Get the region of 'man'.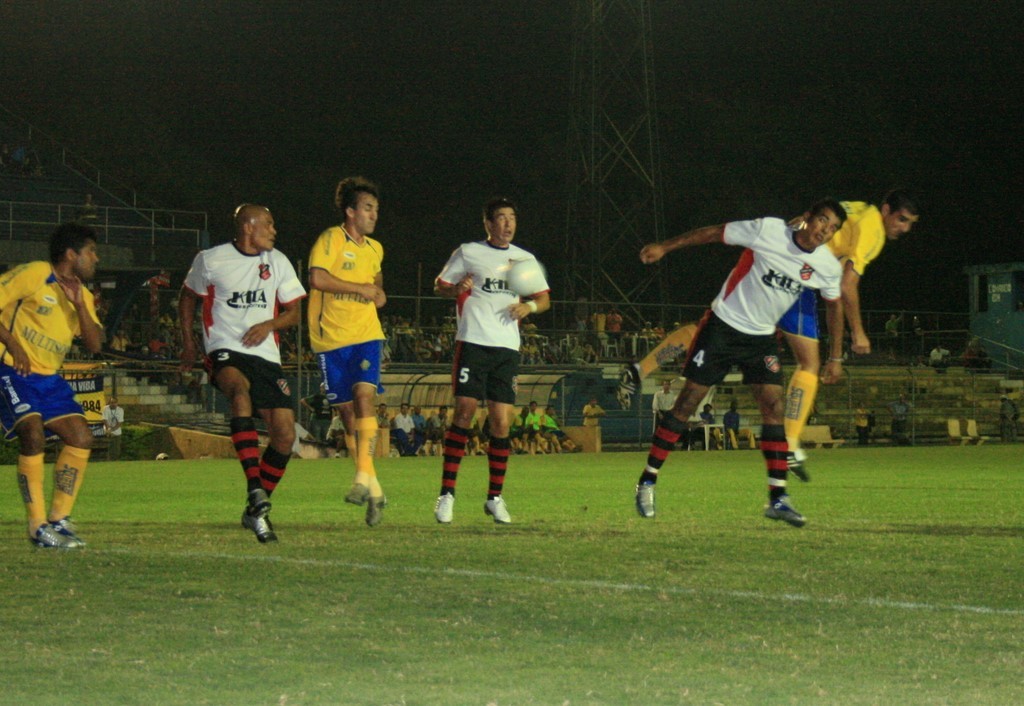
detection(722, 400, 738, 436).
